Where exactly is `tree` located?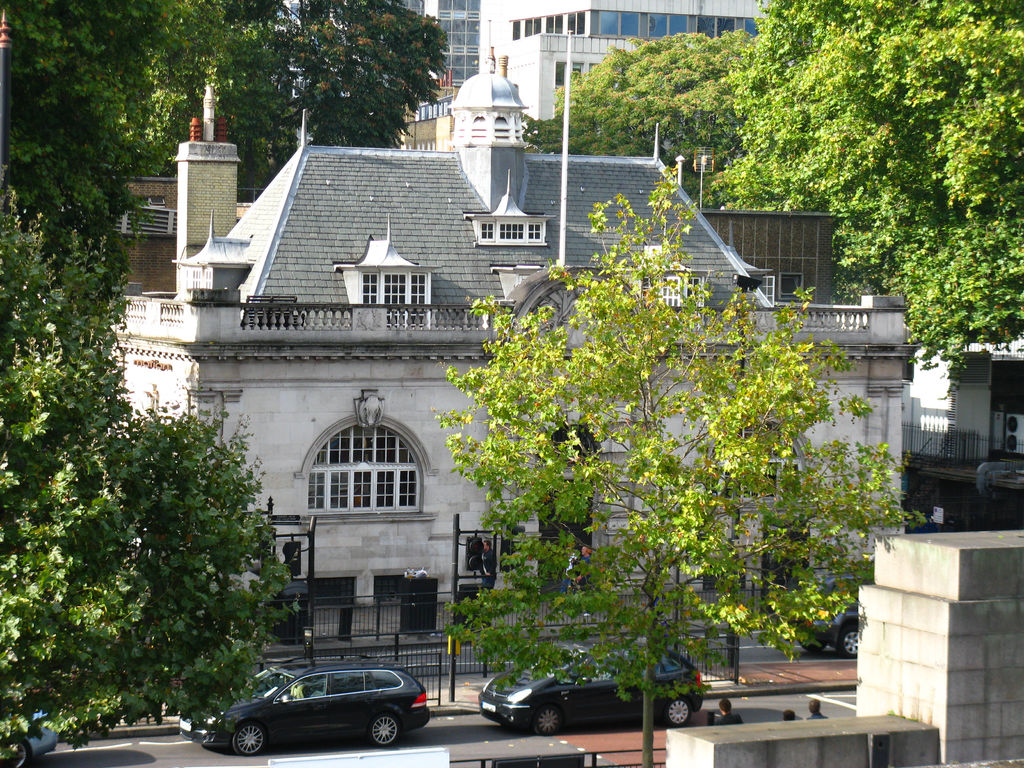
Its bounding box is {"x1": 434, "y1": 154, "x2": 930, "y2": 767}.
